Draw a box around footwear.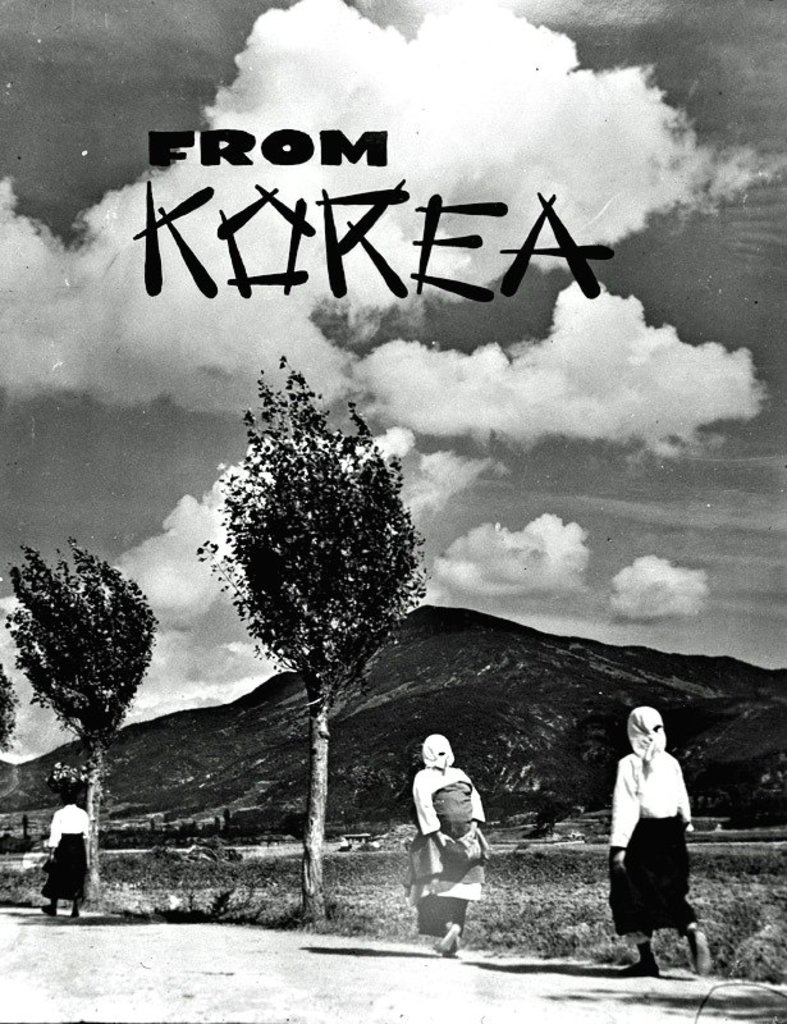
<region>45, 906, 59, 913</region>.
